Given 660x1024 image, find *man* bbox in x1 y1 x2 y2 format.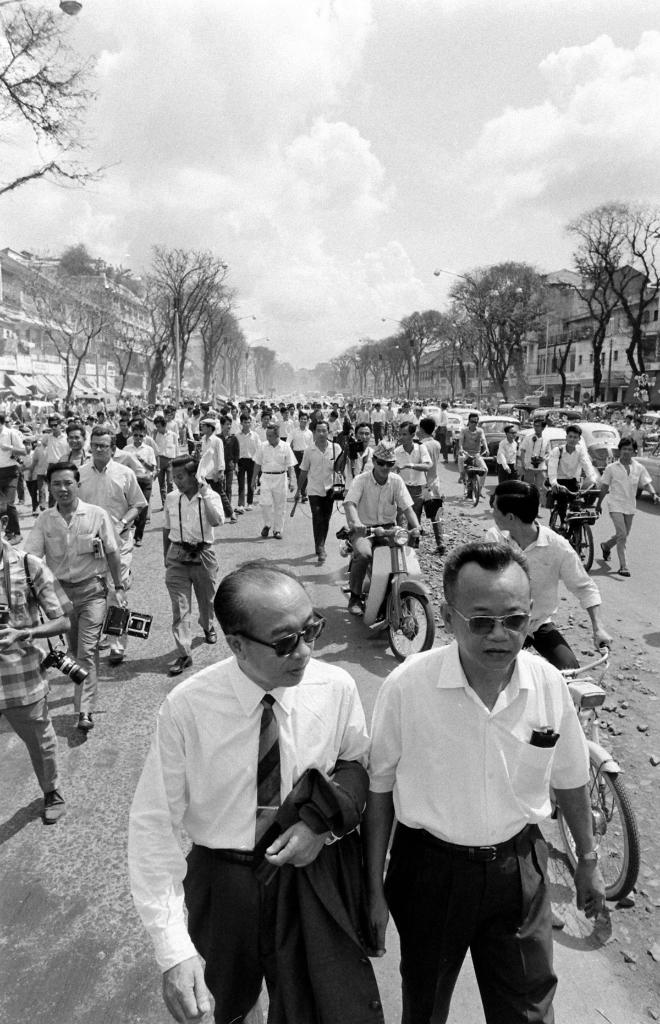
123 422 163 548.
